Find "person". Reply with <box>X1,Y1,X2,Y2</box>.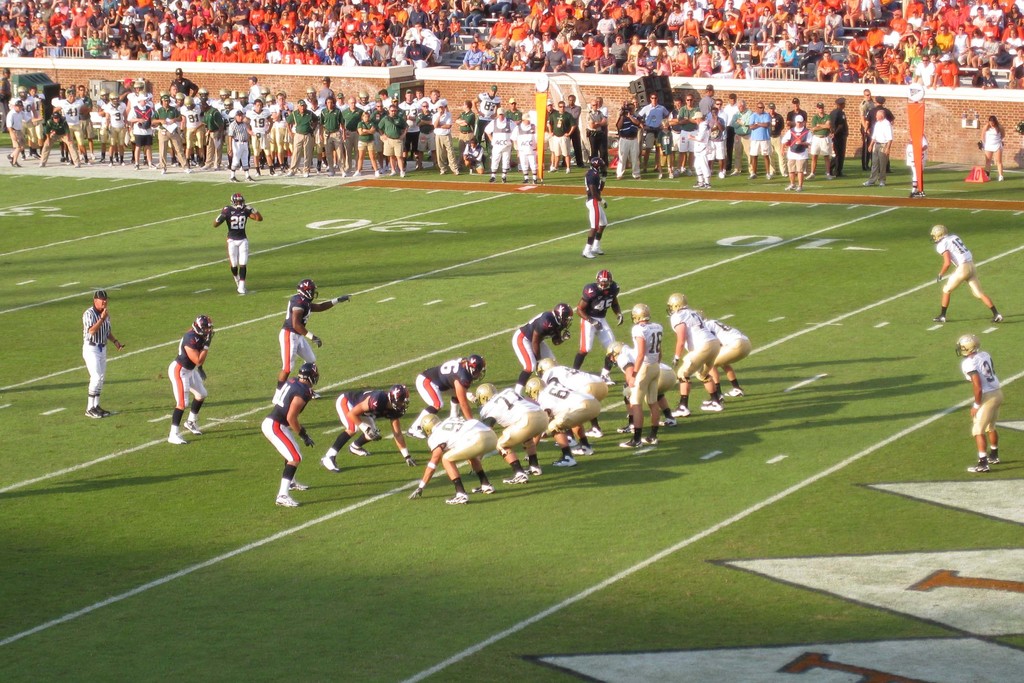
<box>273,273,354,406</box>.
